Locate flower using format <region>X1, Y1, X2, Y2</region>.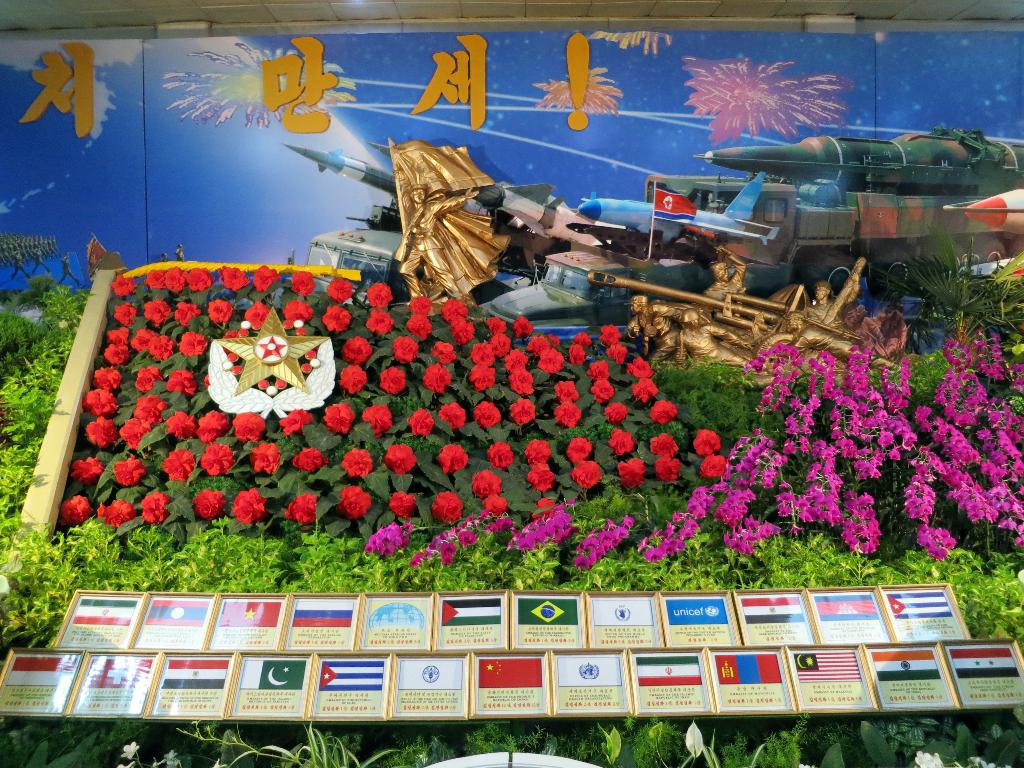
<region>486, 445, 511, 468</region>.
